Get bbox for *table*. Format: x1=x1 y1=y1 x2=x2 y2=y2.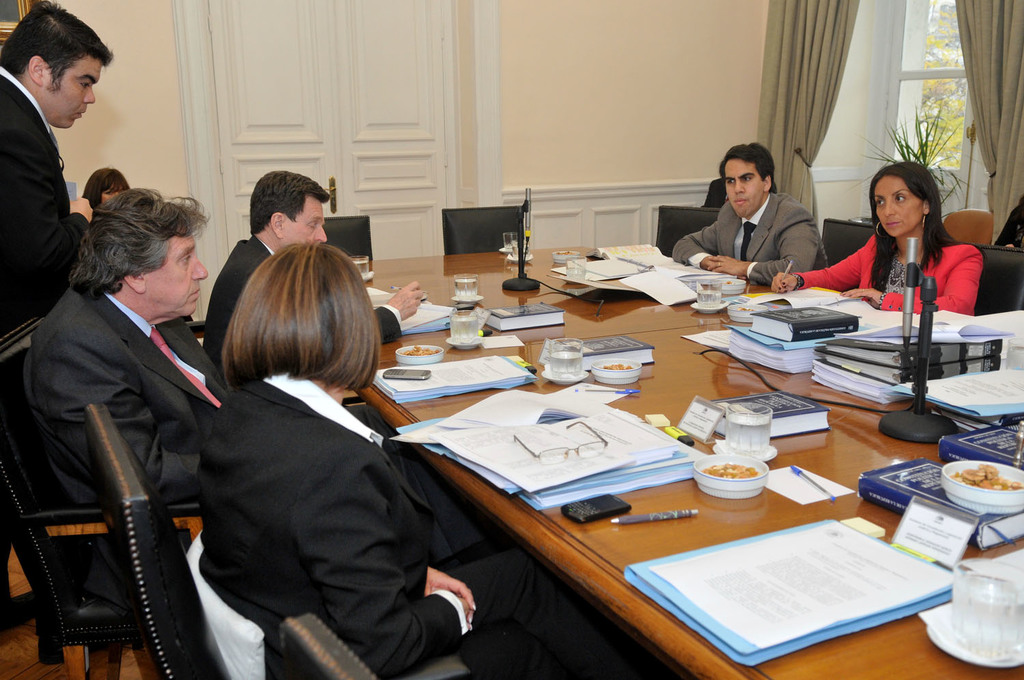
x1=287 y1=281 x2=973 y2=679.
